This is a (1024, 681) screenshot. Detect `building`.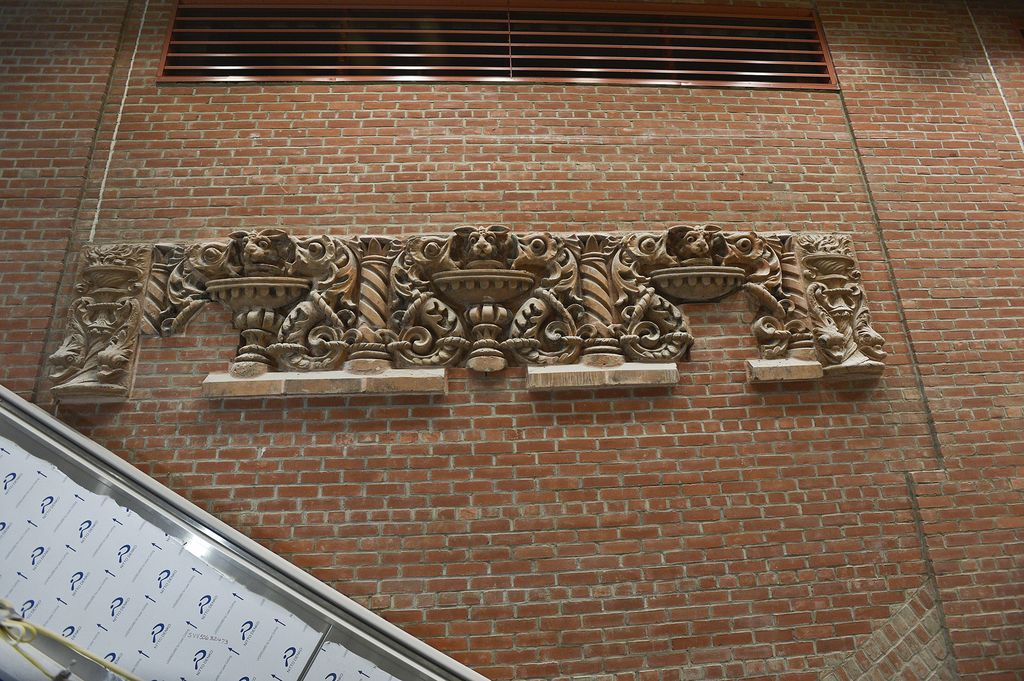
box=[0, 0, 1023, 680].
